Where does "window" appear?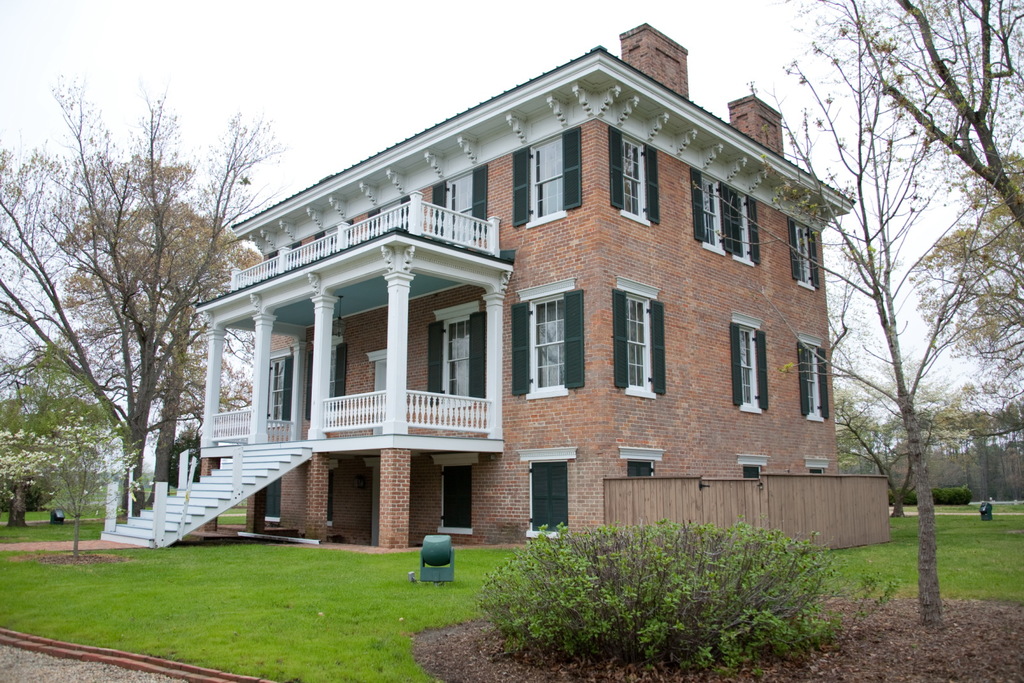
Appears at [428,451,479,536].
